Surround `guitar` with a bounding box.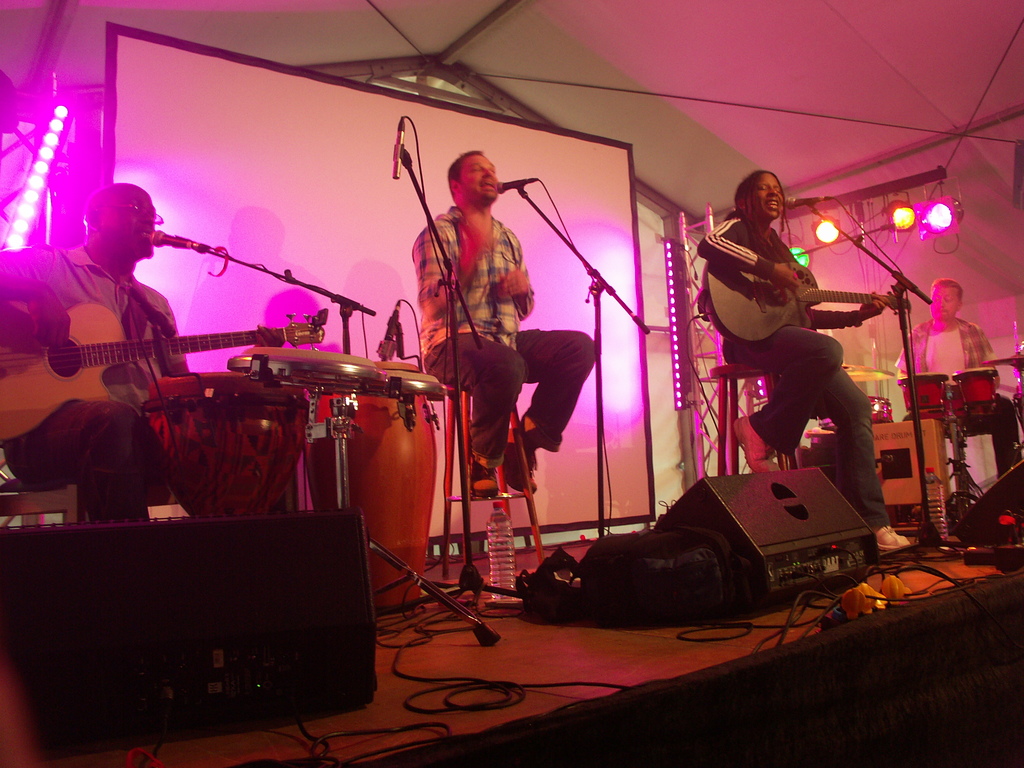
x1=695, y1=259, x2=909, y2=353.
